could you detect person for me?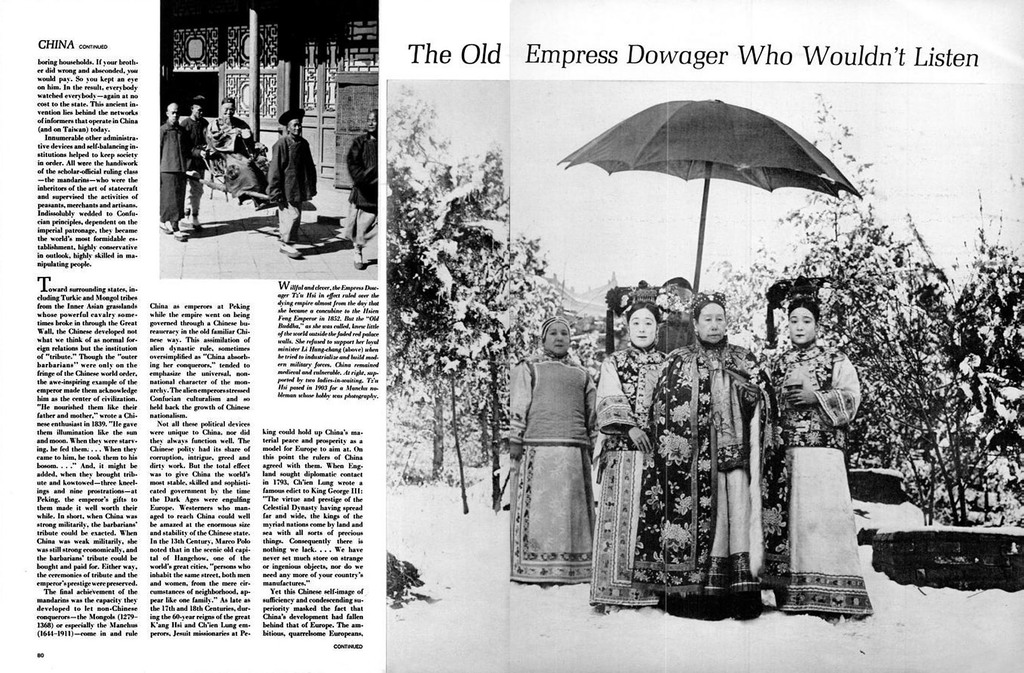
Detection result: [left=188, top=97, right=209, bottom=231].
